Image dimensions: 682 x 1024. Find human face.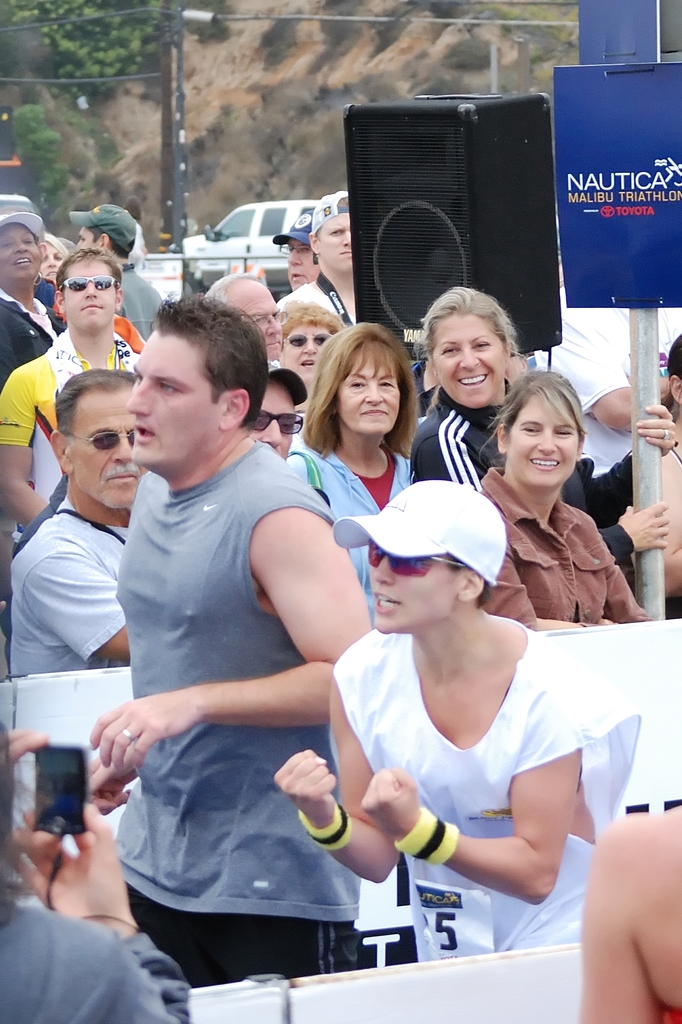
<region>317, 216, 356, 278</region>.
